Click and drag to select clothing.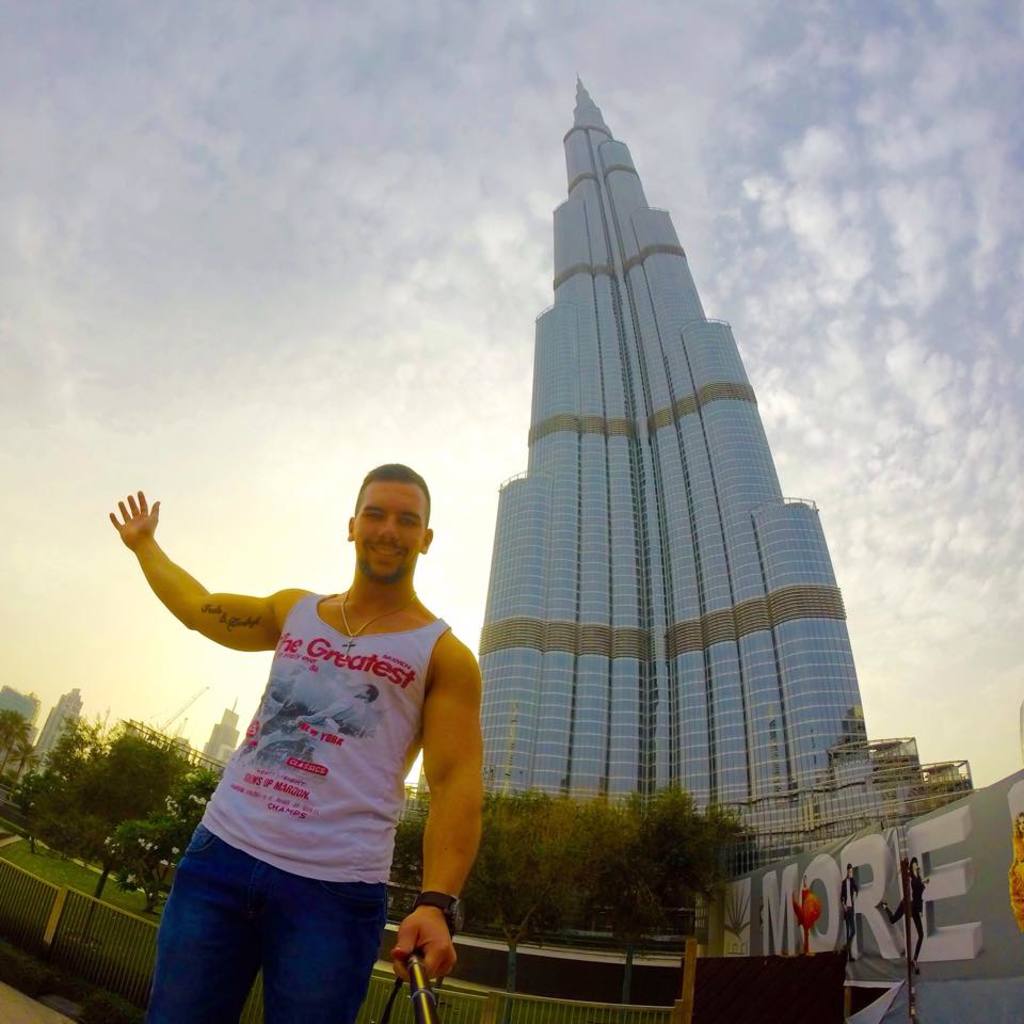
Selection: bbox=(158, 585, 453, 1023).
